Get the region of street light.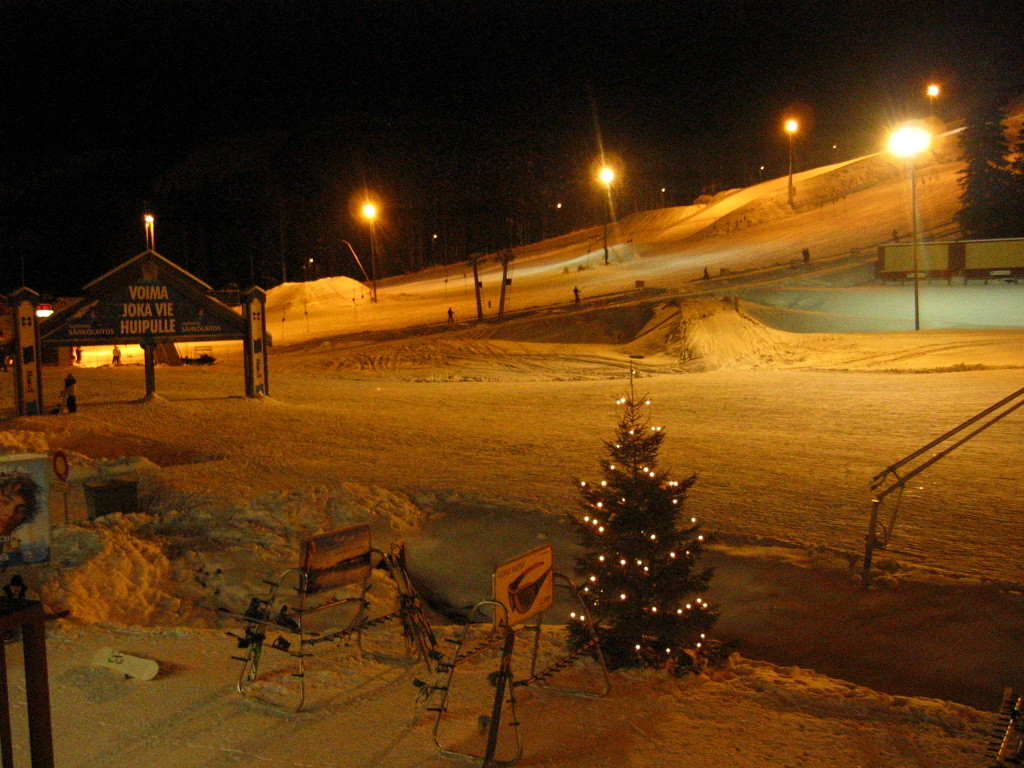
356, 201, 380, 302.
